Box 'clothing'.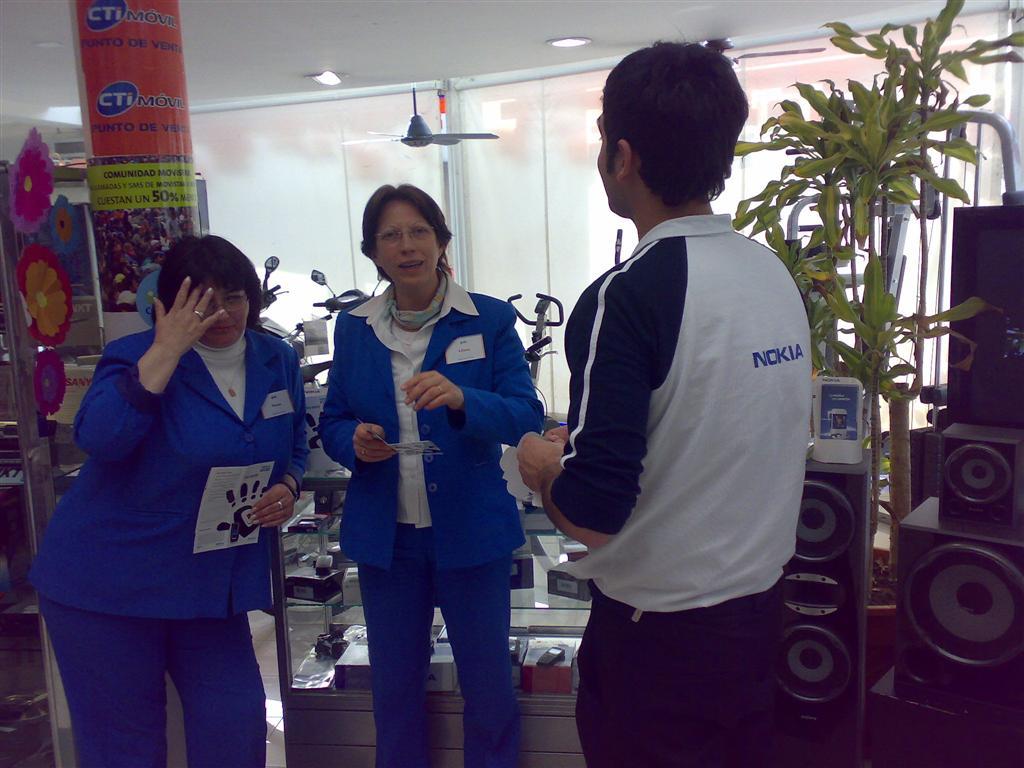
detection(318, 265, 546, 767).
